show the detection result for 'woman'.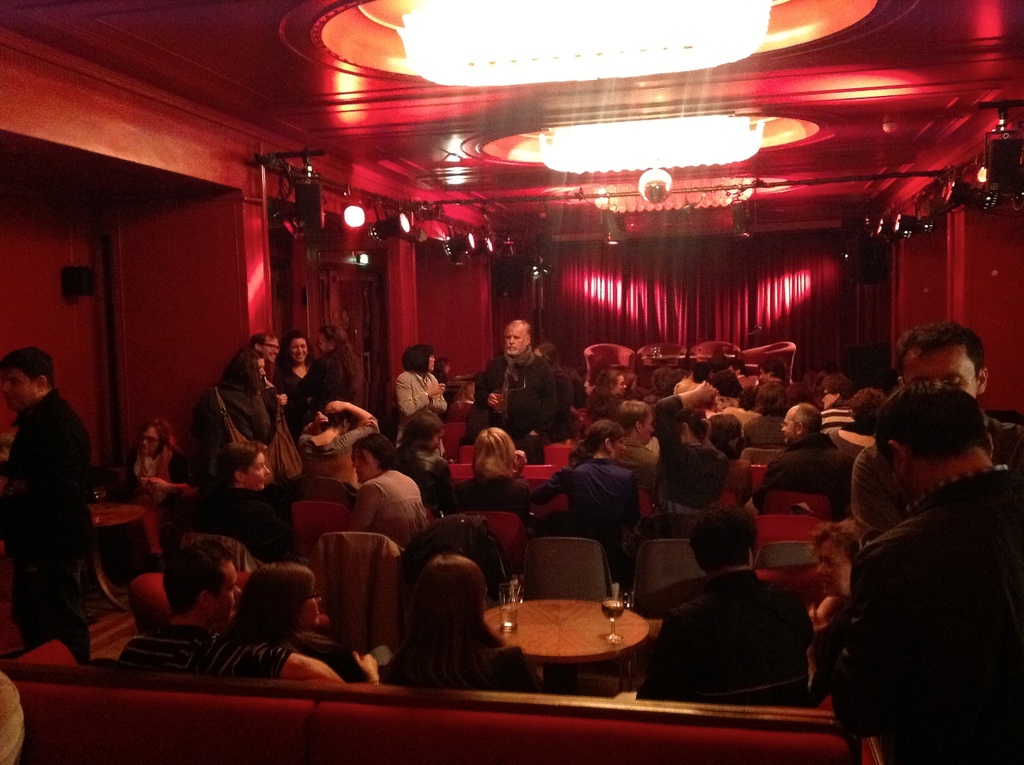
649 380 721 515.
